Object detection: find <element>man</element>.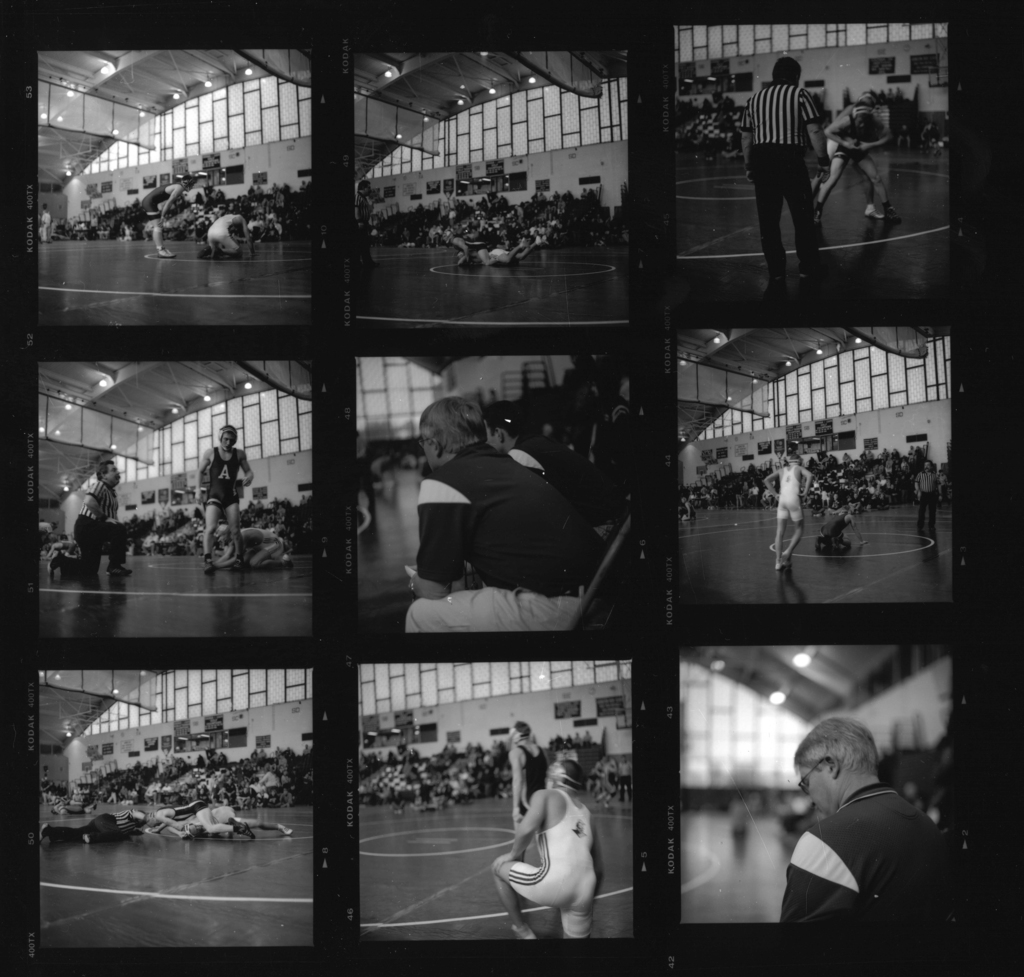
190, 420, 258, 569.
